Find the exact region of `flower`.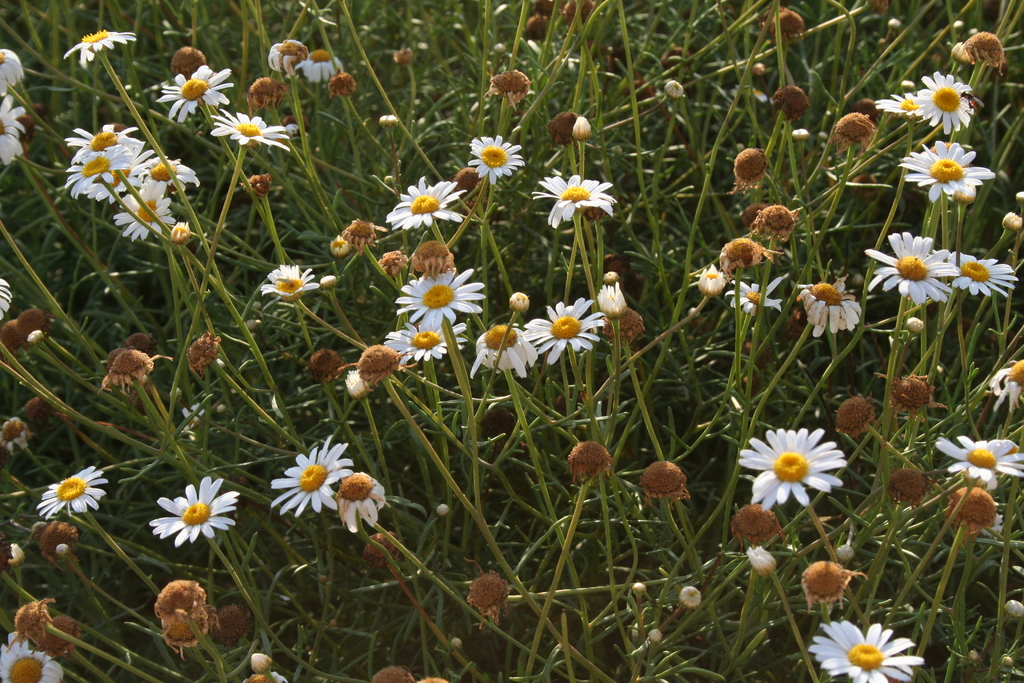
Exact region: rect(143, 481, 232, 557).
